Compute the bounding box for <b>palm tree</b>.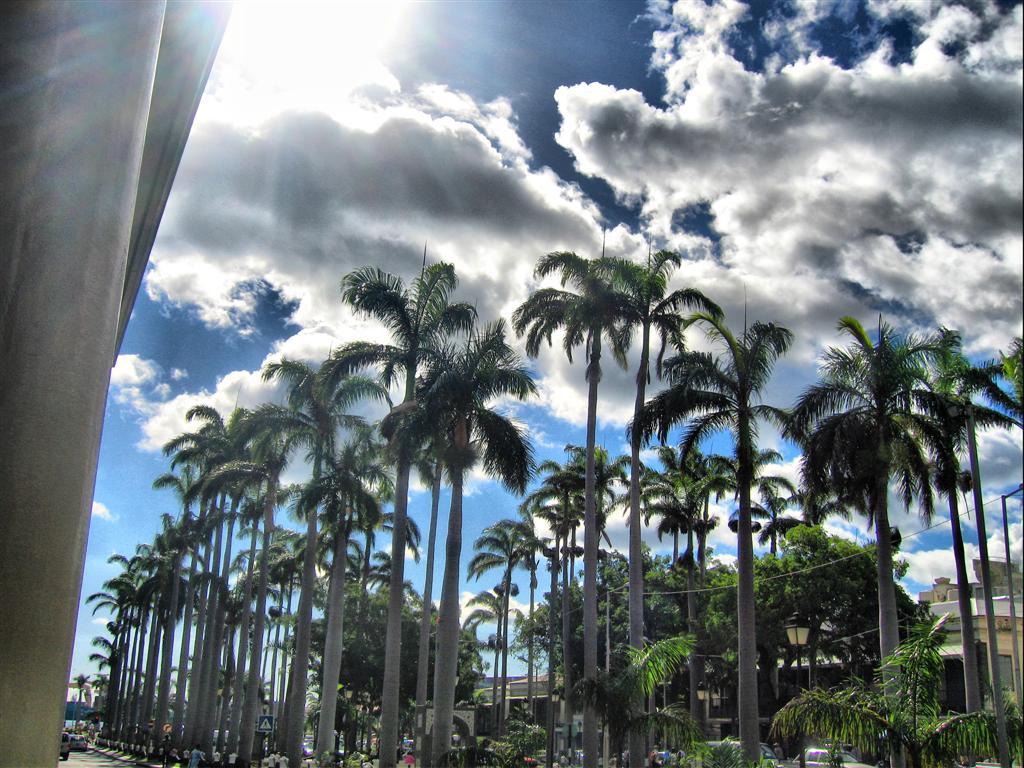
detection(533, 249, 636, 765).
